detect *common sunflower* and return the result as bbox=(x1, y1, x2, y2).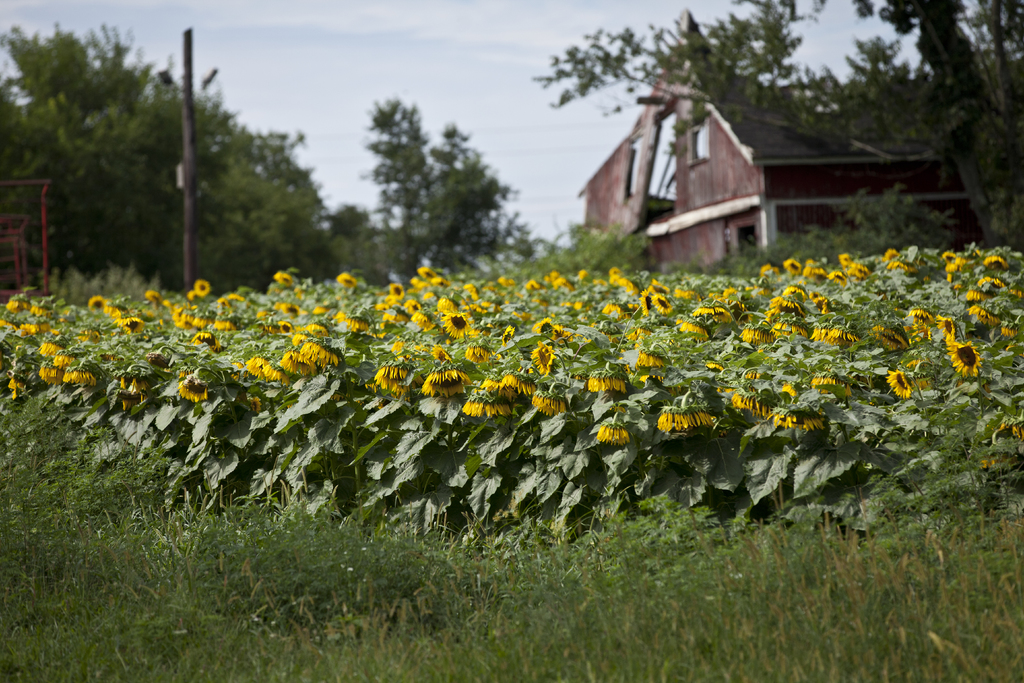
bbox=(769, 407, 833, 434).
